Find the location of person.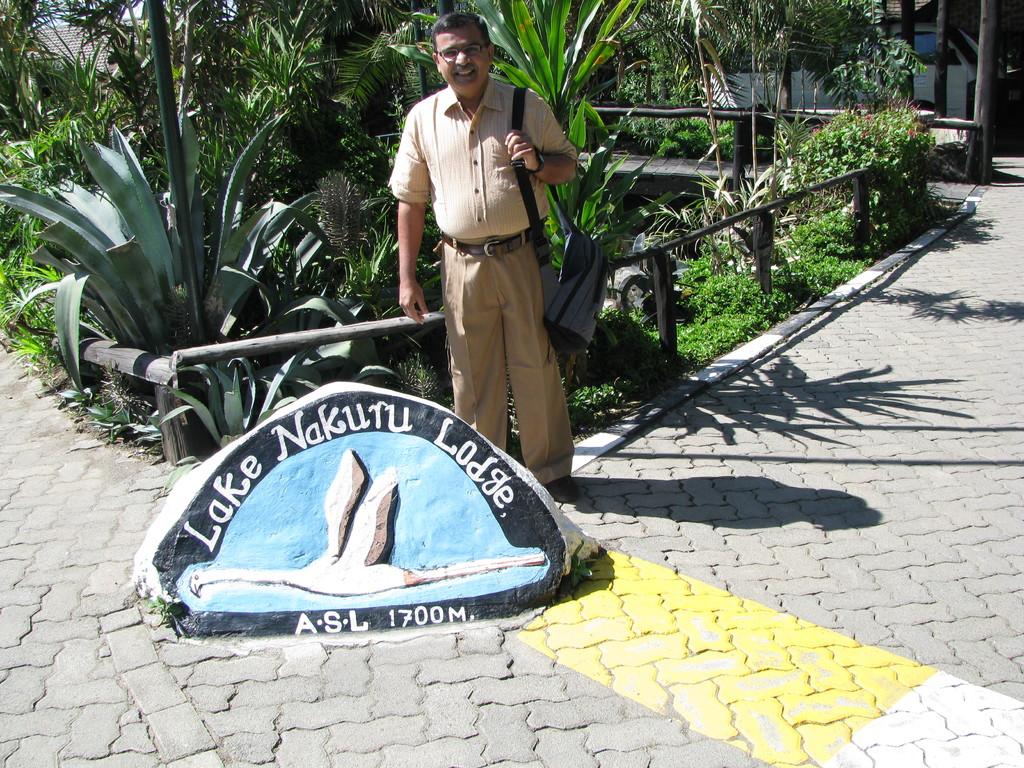
Location: Rect(396, 13, 575, 502).
